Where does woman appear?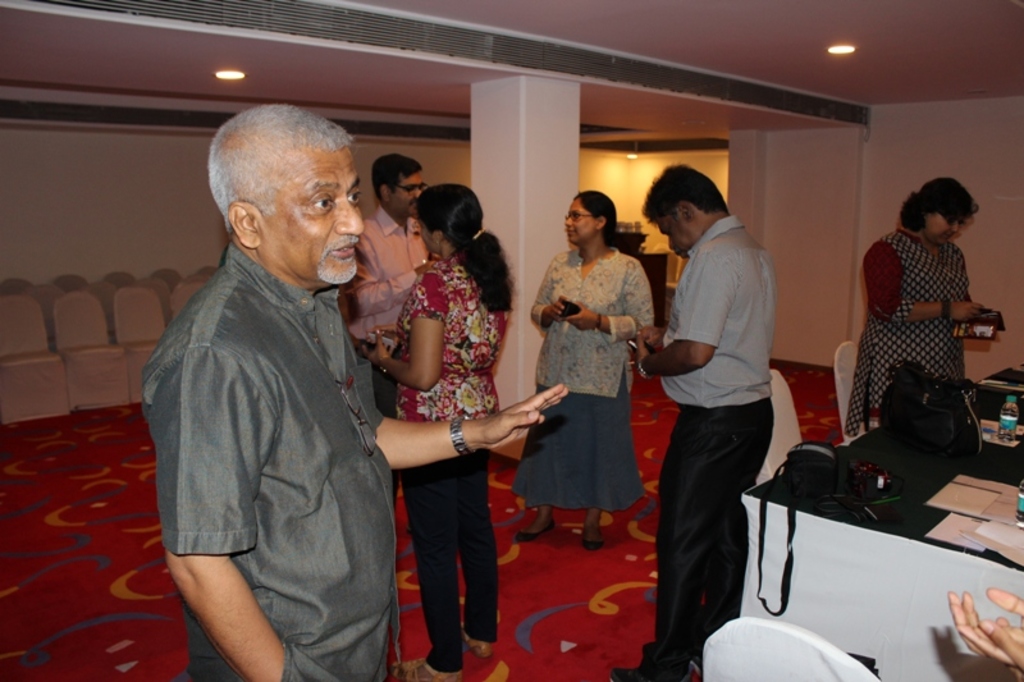
Appears at l=356, t=182, r=513, b=681.
